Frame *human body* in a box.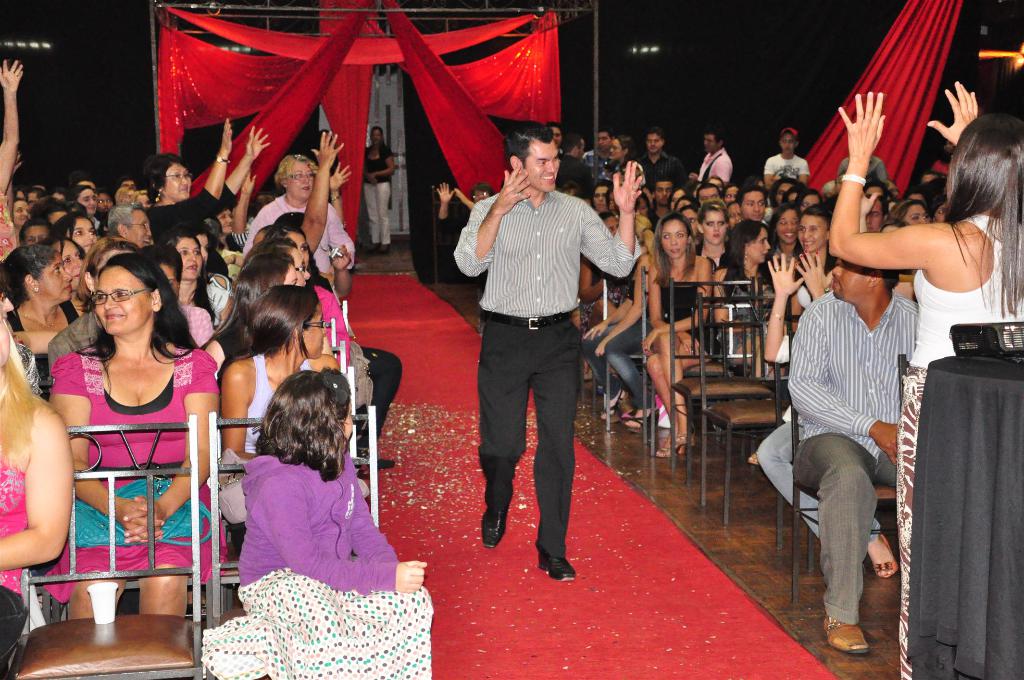
828, 80, 1023, 679.
